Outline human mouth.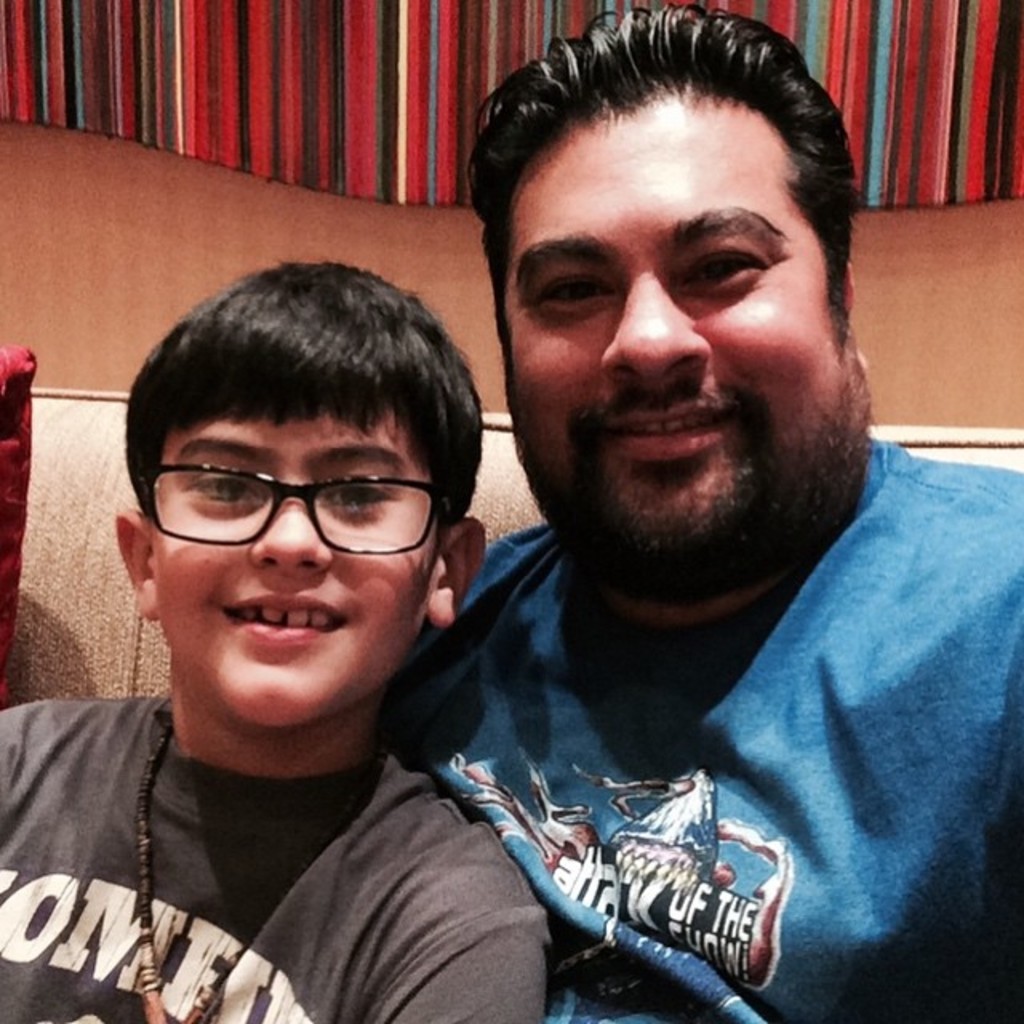
Outline: box=[605, 400, 746, 475].
